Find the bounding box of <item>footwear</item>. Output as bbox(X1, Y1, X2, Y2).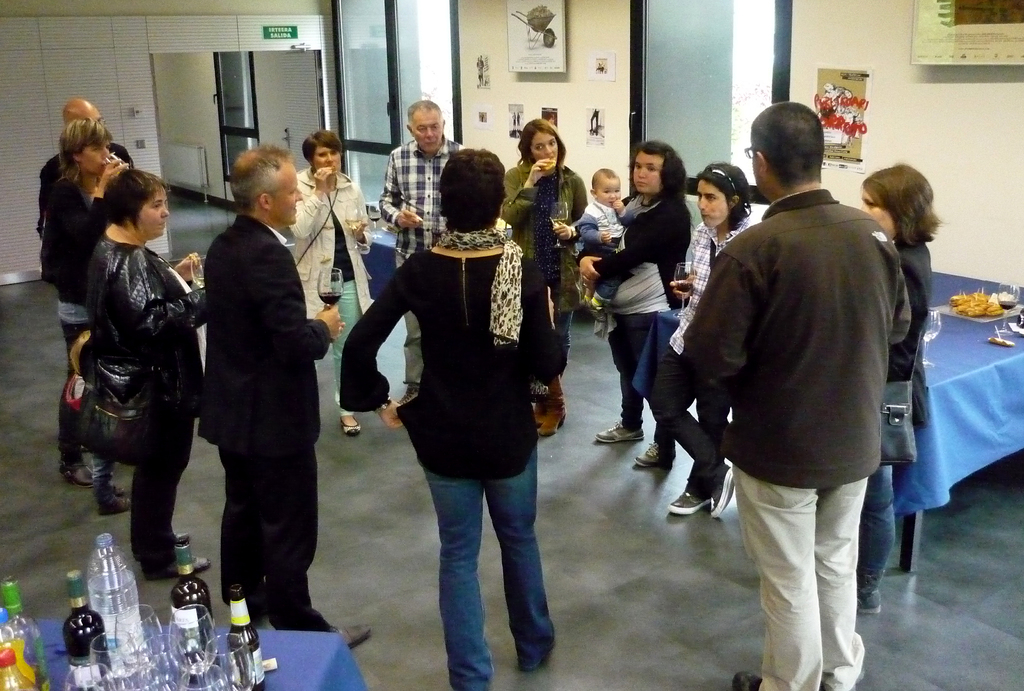
bbox(339, 414, 362, 437).
